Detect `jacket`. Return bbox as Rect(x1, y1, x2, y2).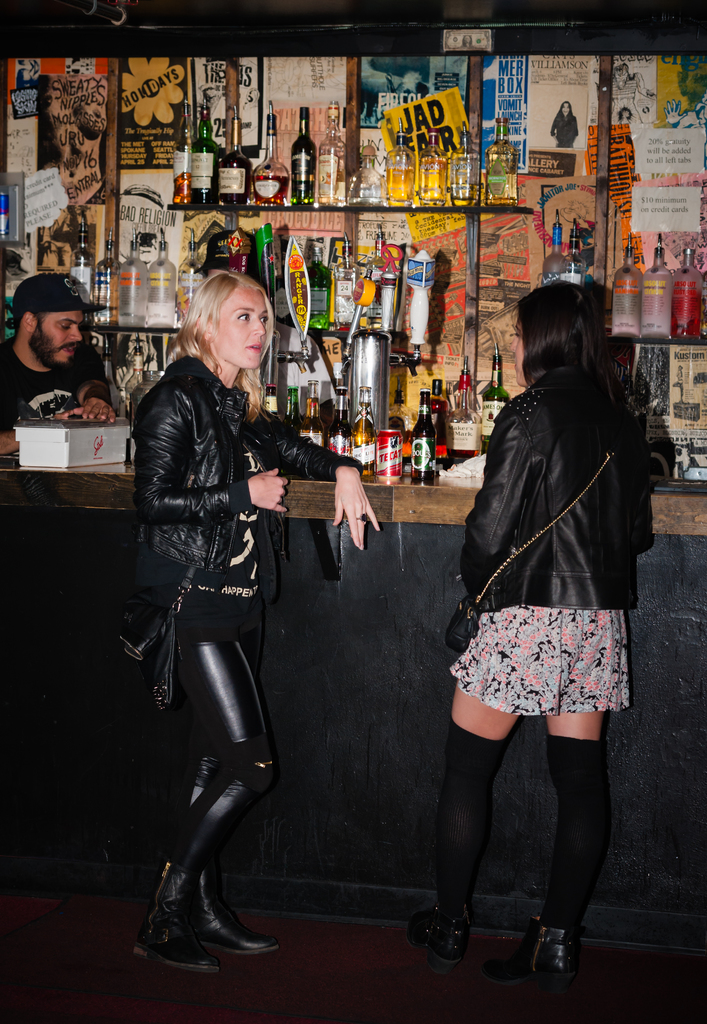
Rect(463, 364, 662, 618).
